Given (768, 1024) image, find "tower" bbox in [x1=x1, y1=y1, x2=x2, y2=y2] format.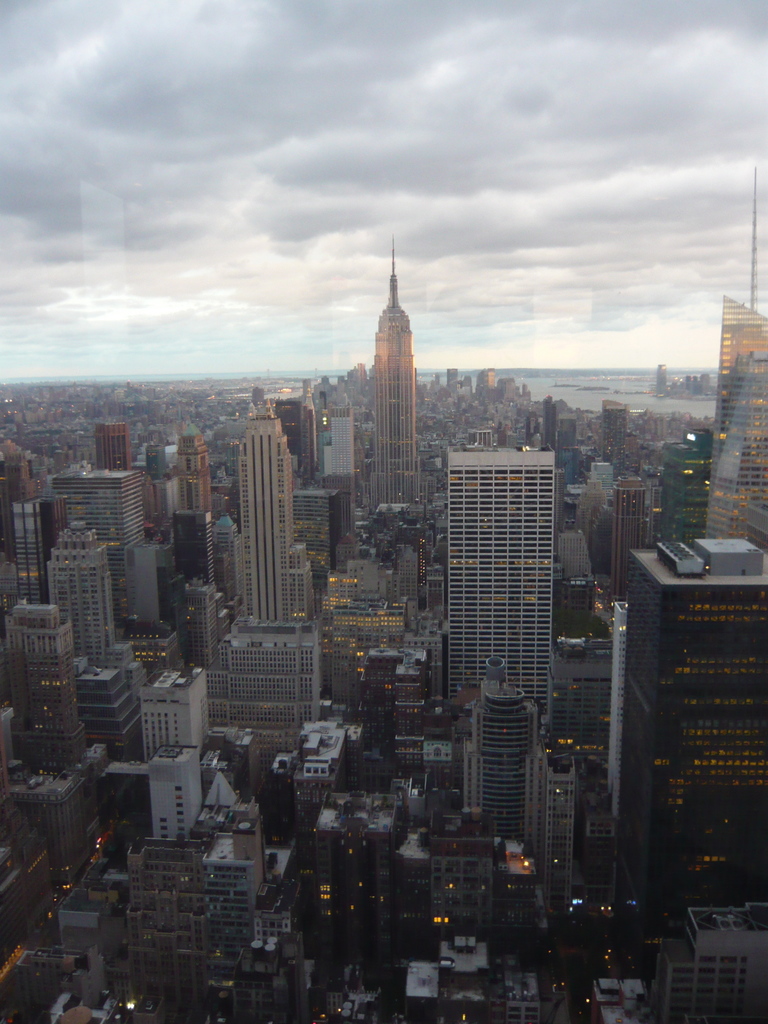
[x1=147, y1=738, x2=202, y2=844].
